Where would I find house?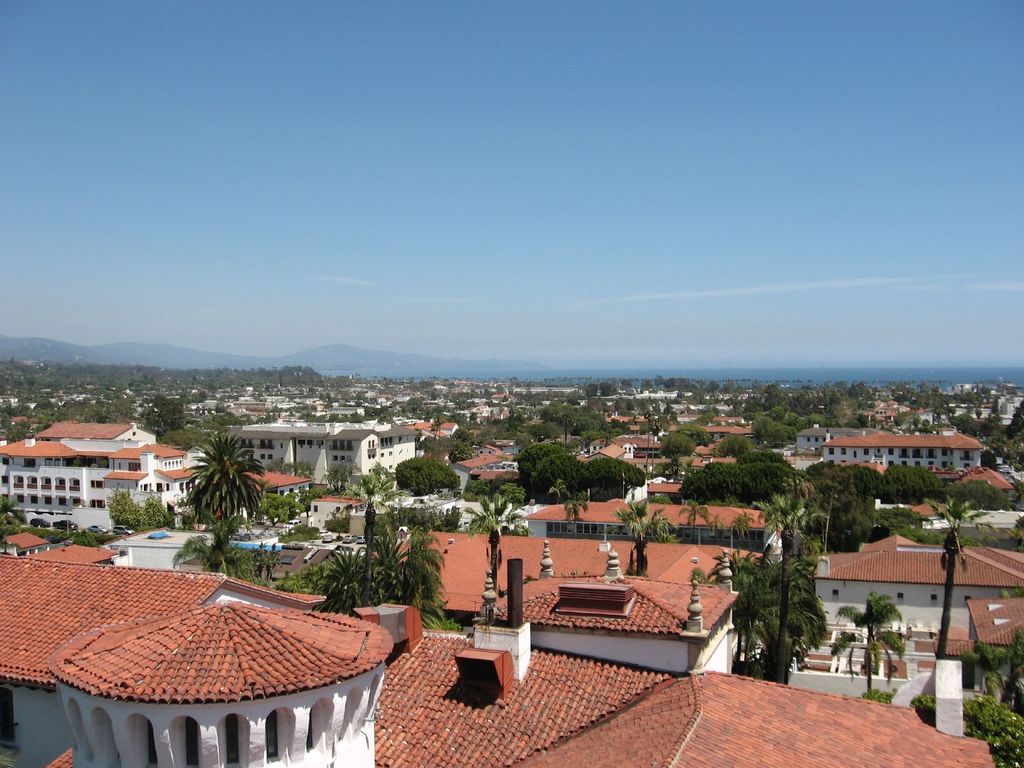
At region(826, 428, 989, 468).
